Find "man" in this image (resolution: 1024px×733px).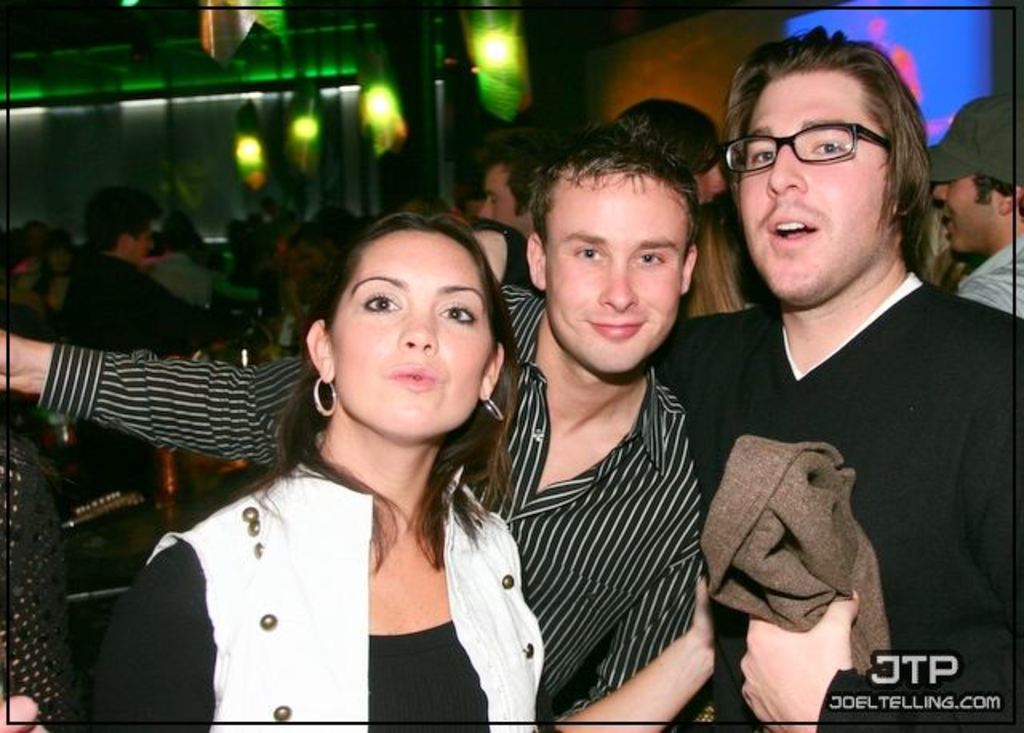
[x1=912, y1=91, x2=1021, y2=318].
